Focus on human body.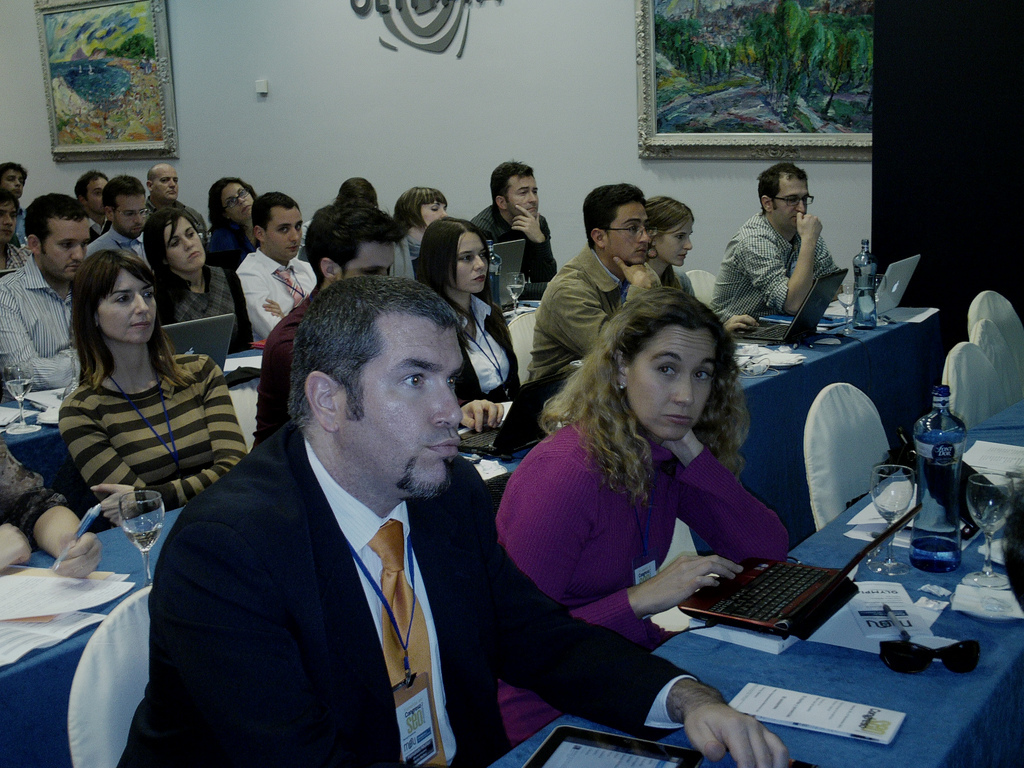
Focused at <bbox>0, 260, 85, 389</bbox>.
